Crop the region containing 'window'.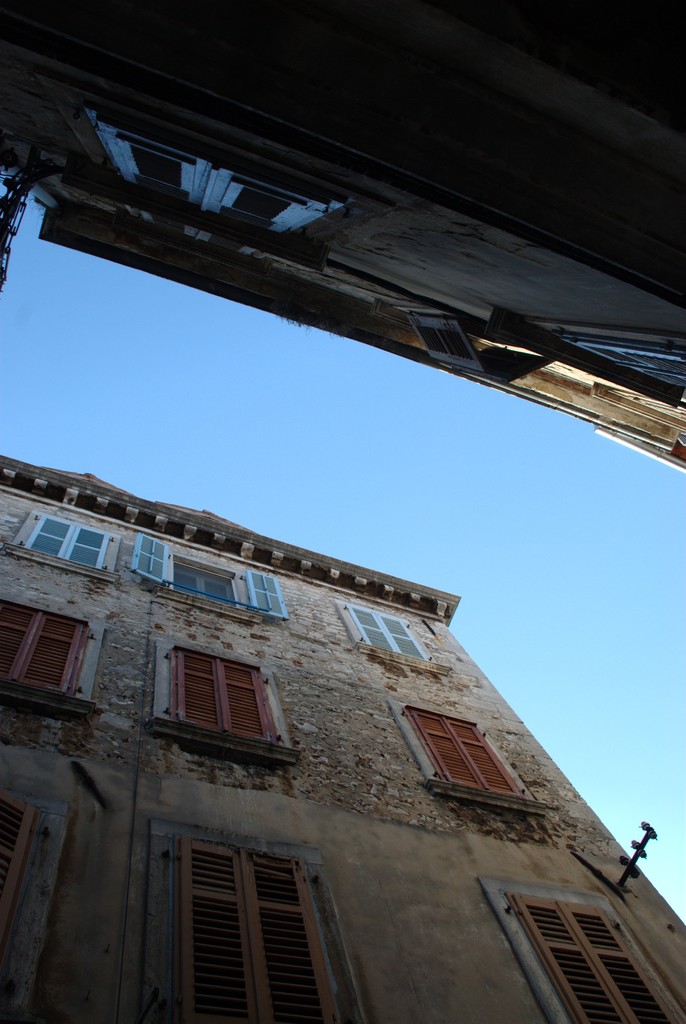
Crop region: (left=162, top=823, right=346, bottom=1023).
